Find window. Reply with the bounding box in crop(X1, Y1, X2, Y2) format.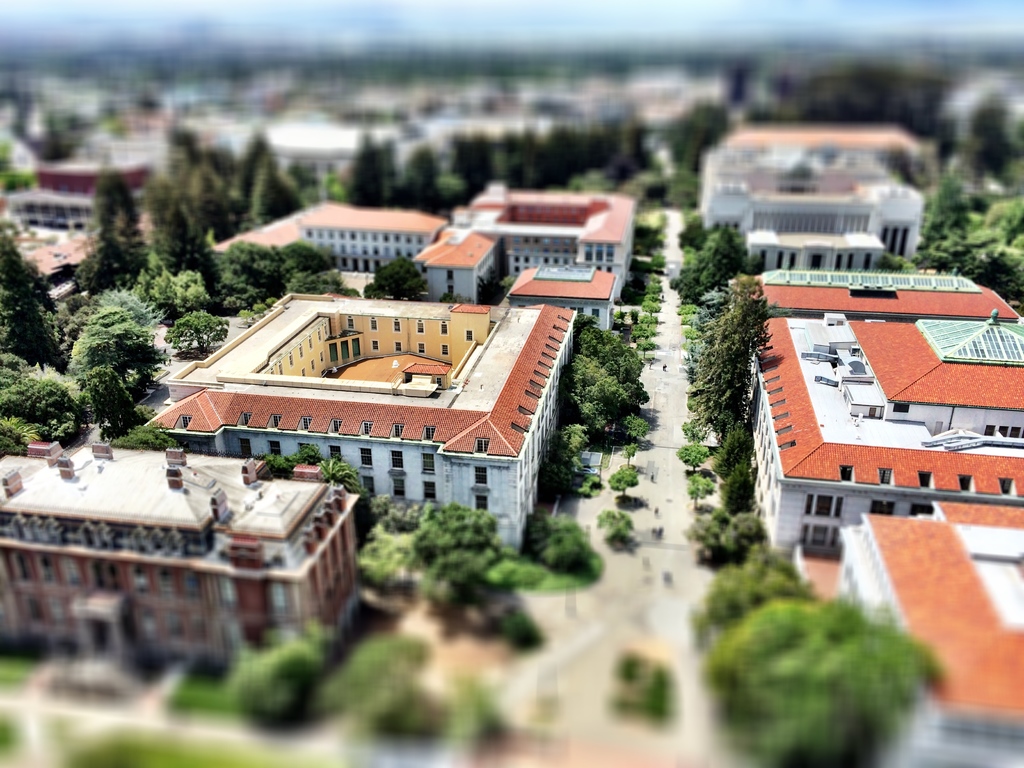
crop(1001, 479, 1016, 496).
